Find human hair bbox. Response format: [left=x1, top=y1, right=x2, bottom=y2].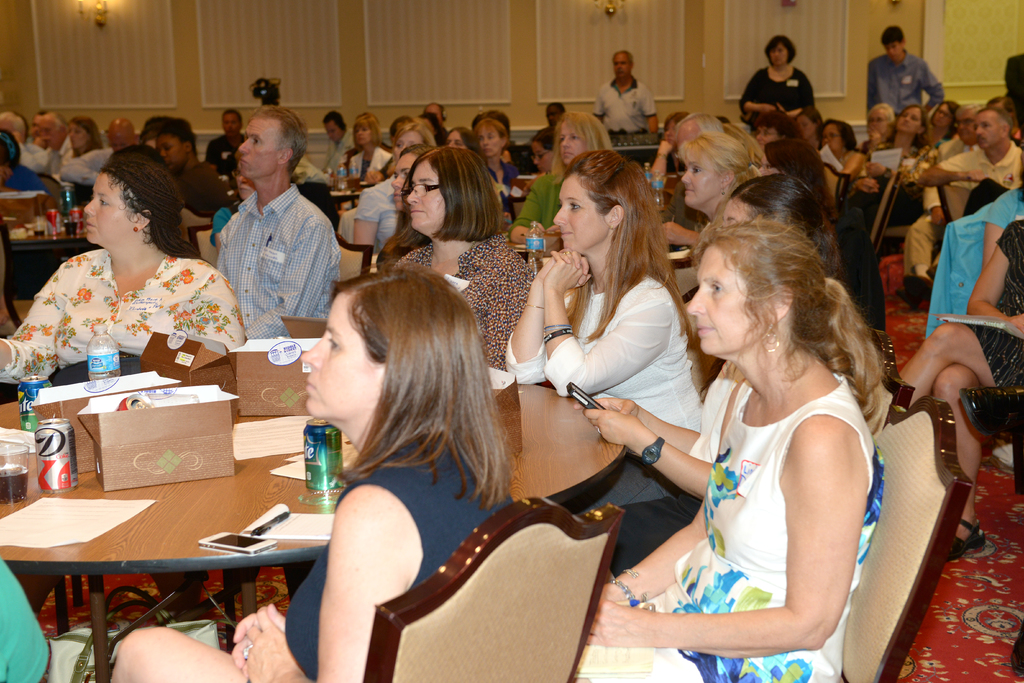
[left=392, top=147, right=508, bottom=240].
